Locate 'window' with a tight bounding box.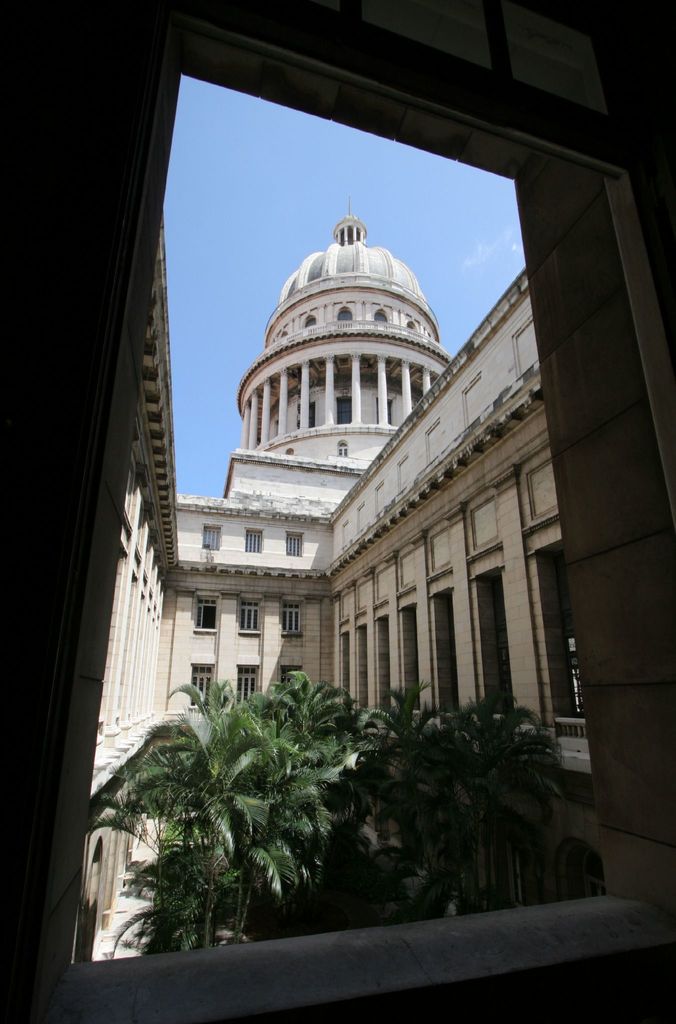
box=[280, 598, 300, 634].
